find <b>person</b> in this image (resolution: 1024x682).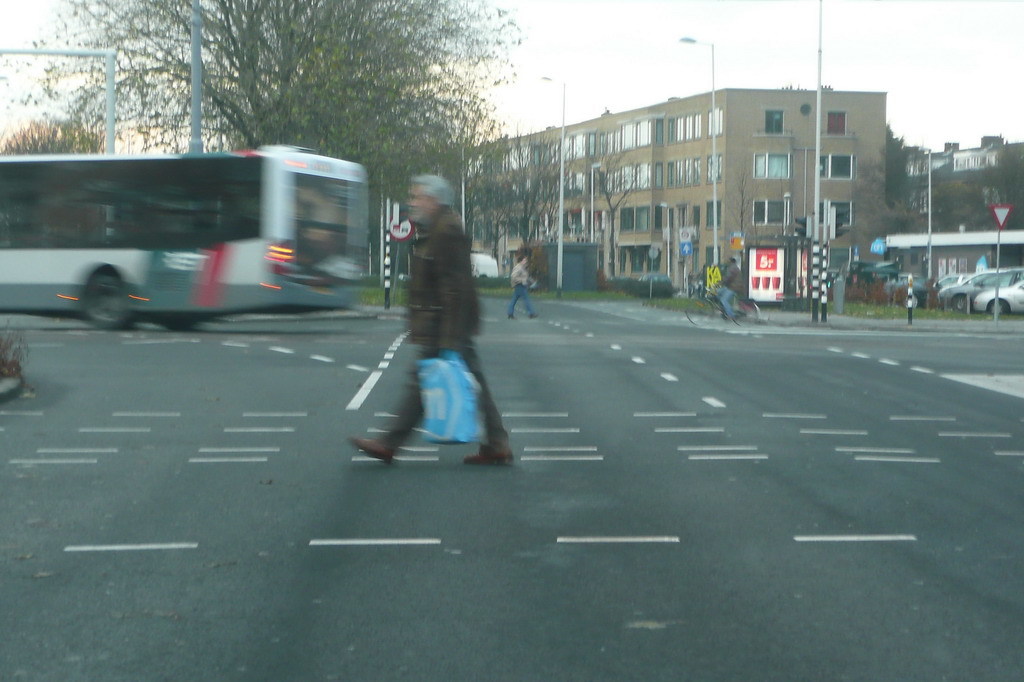
<bbox>713, 257, 743, 318</bbox>.
